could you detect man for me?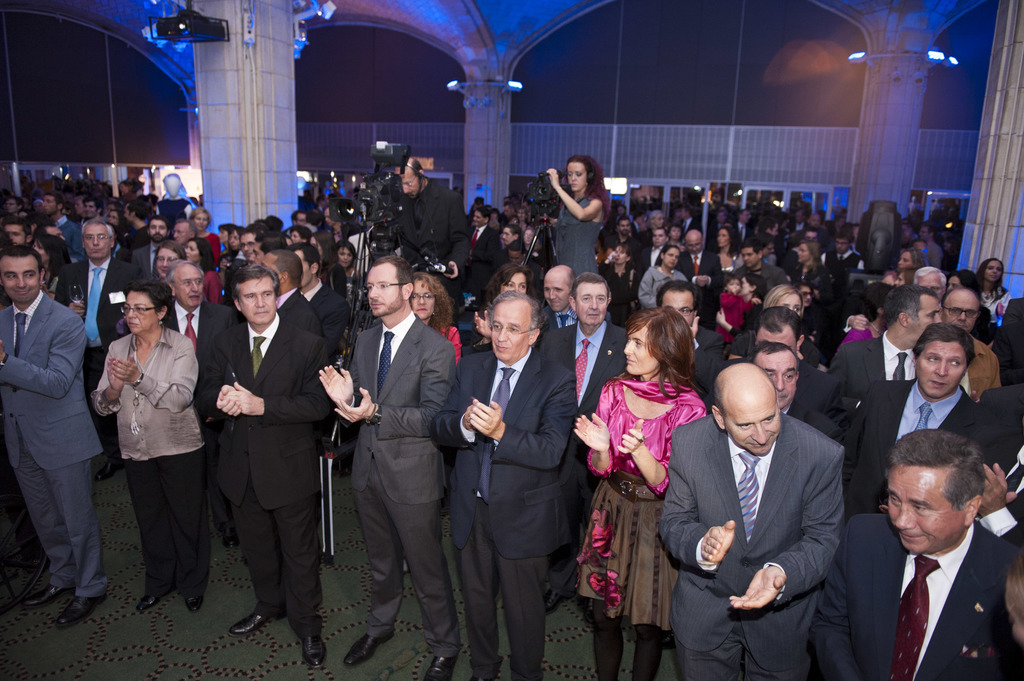
Detection result: 848, 438, 1023, 680.
